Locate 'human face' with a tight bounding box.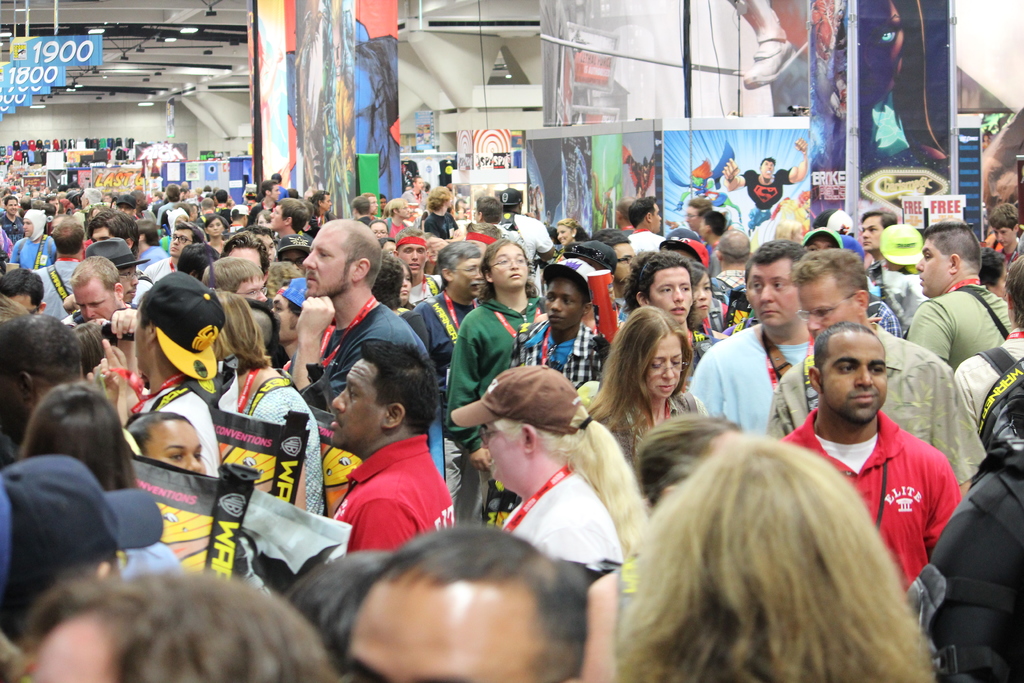
x1=144 y1=419 x2=200 y2=470.
